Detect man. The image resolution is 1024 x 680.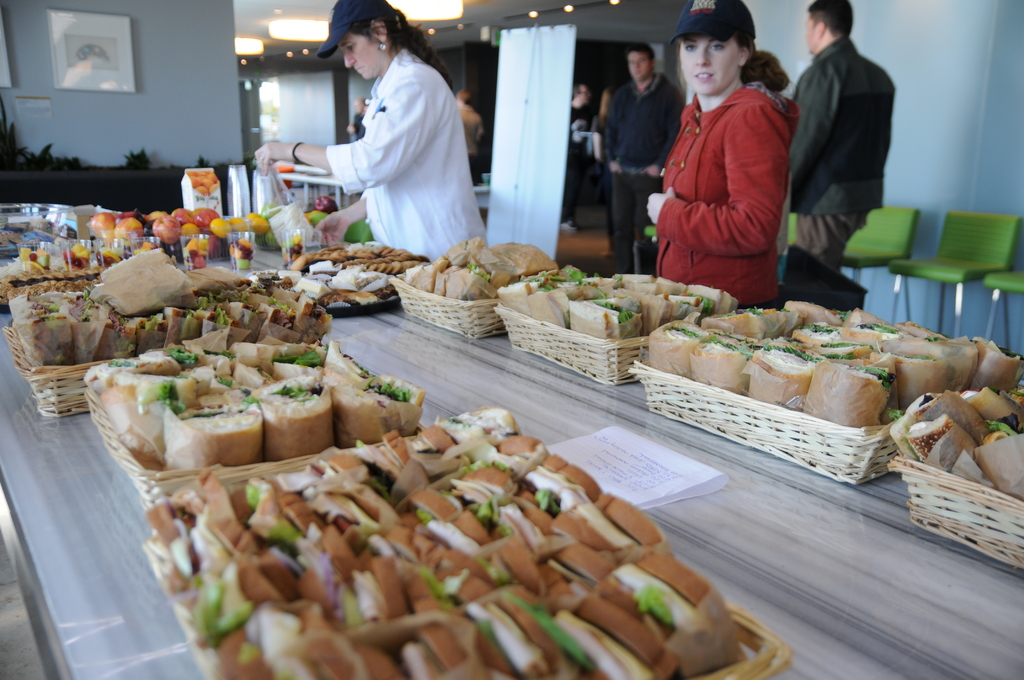
{"x1": 600, "y1": 40, "x2": 687, "y2": 277}.
